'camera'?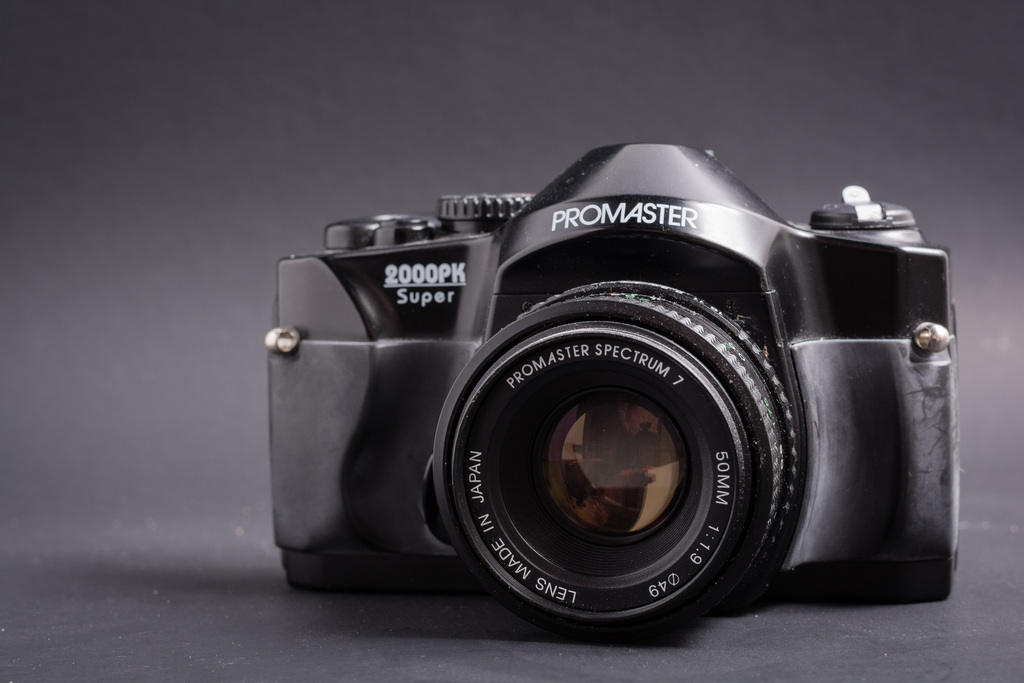
(243,133,973,651)
